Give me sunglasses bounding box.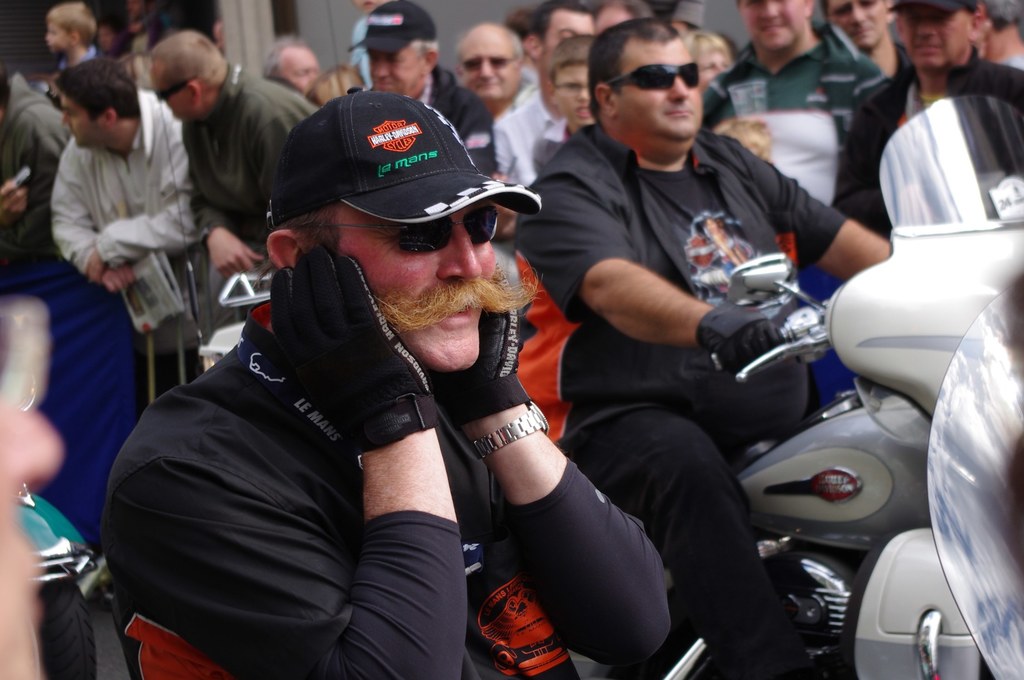
left=607, top=65, right=698, bottom=93.
